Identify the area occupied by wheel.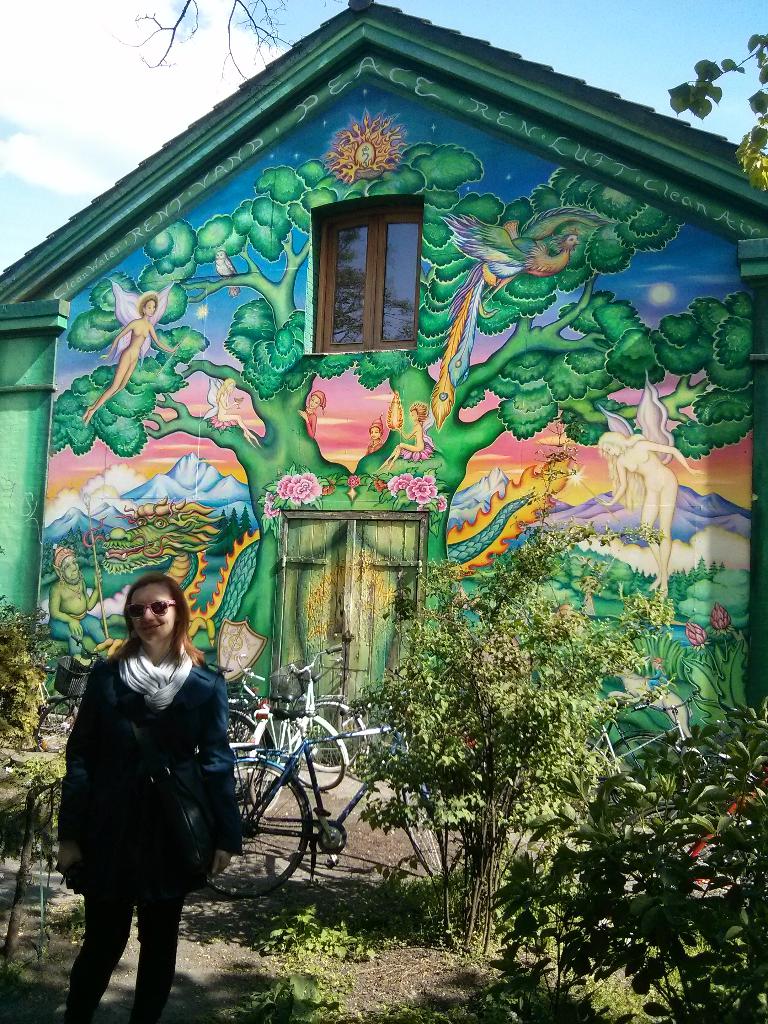
Area: <box>607,733,686,820</box>.
